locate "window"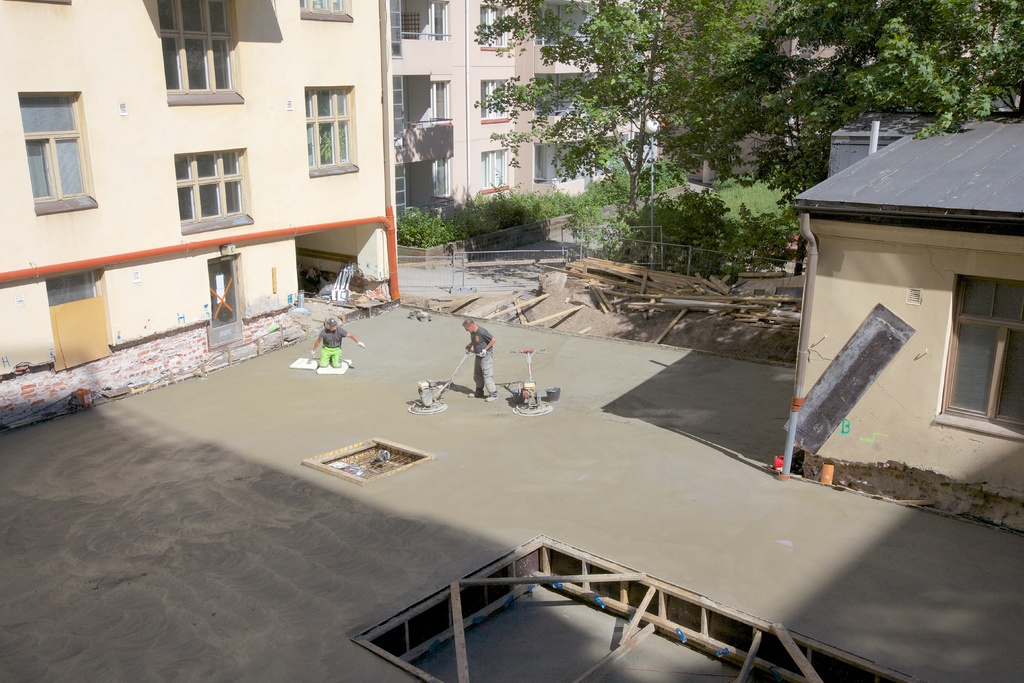
178:150:243:227
